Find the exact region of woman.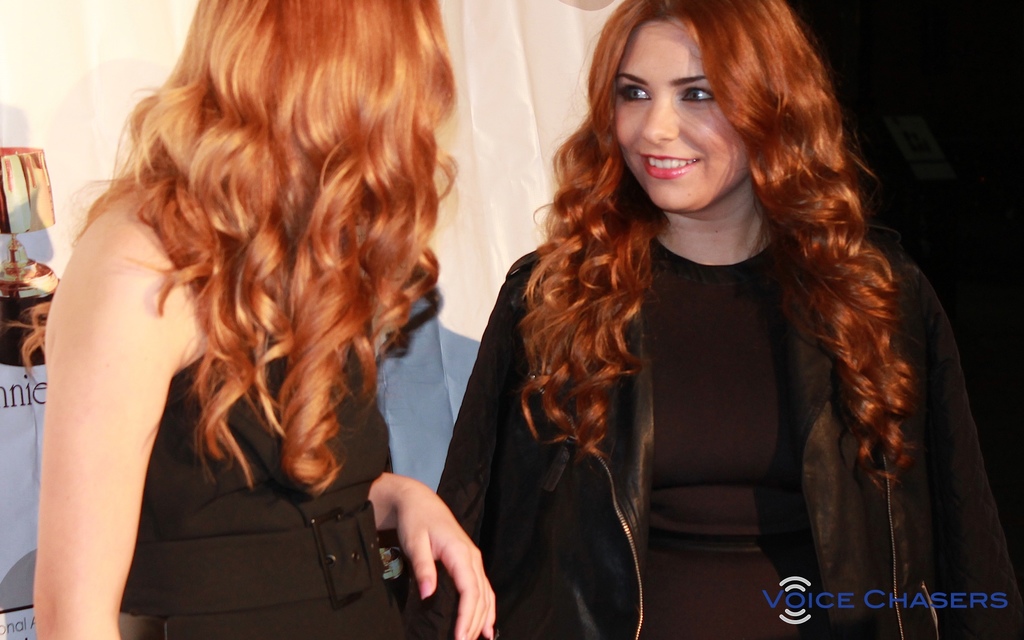
Exact region: (x1=401, y1=0, x2=1023, y2=639).
